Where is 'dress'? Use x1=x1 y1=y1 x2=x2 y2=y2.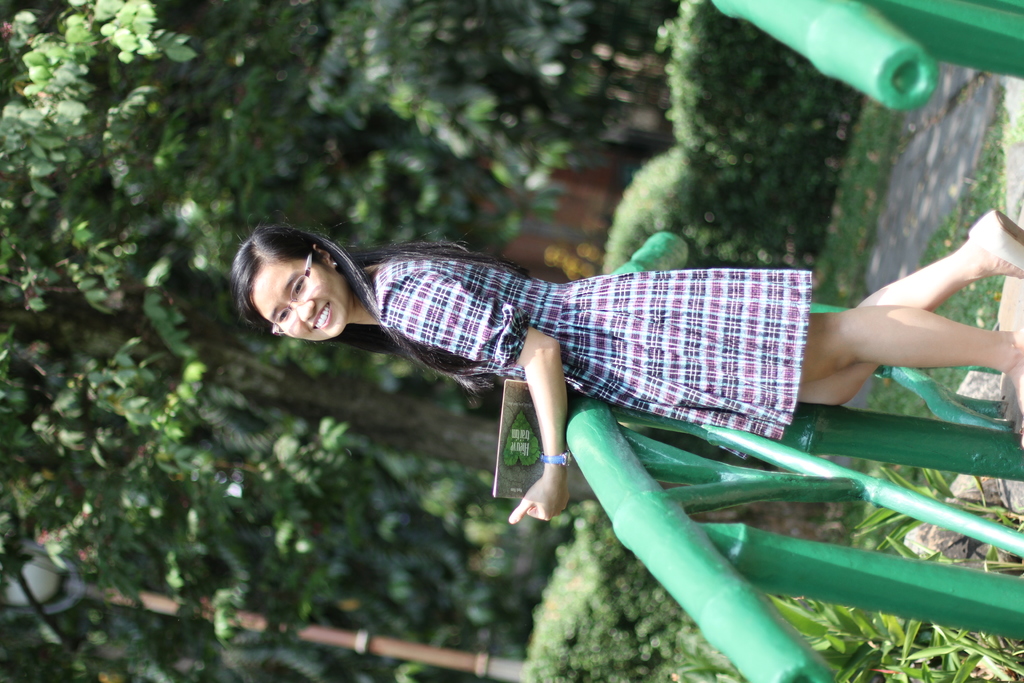
x1=374 y1=267 x2=812 y2=459.
